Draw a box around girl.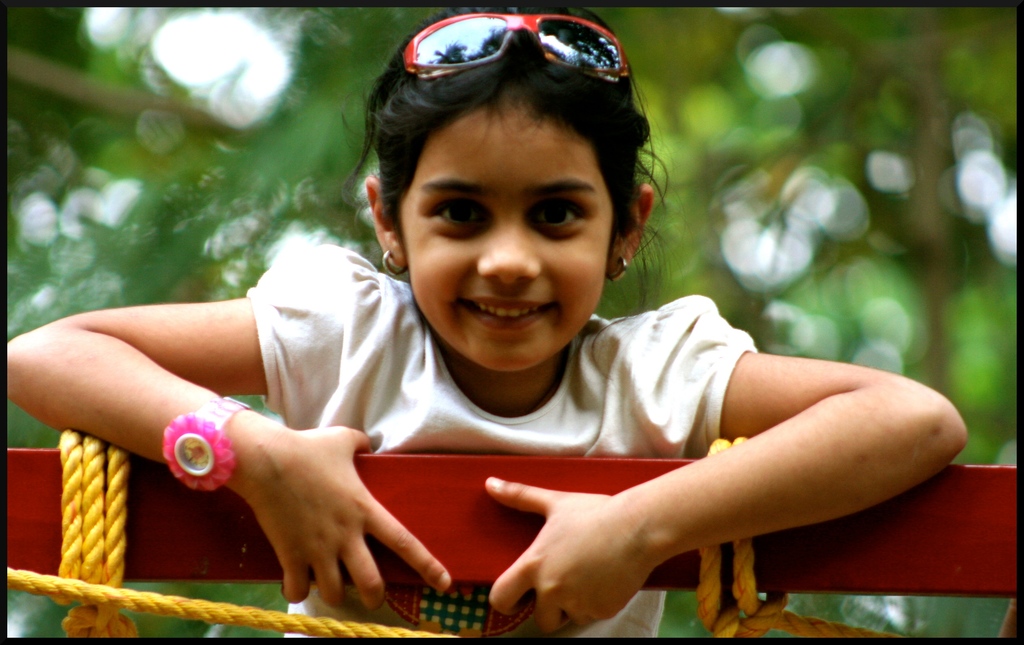
BBox(6, 4, 974, 637).
